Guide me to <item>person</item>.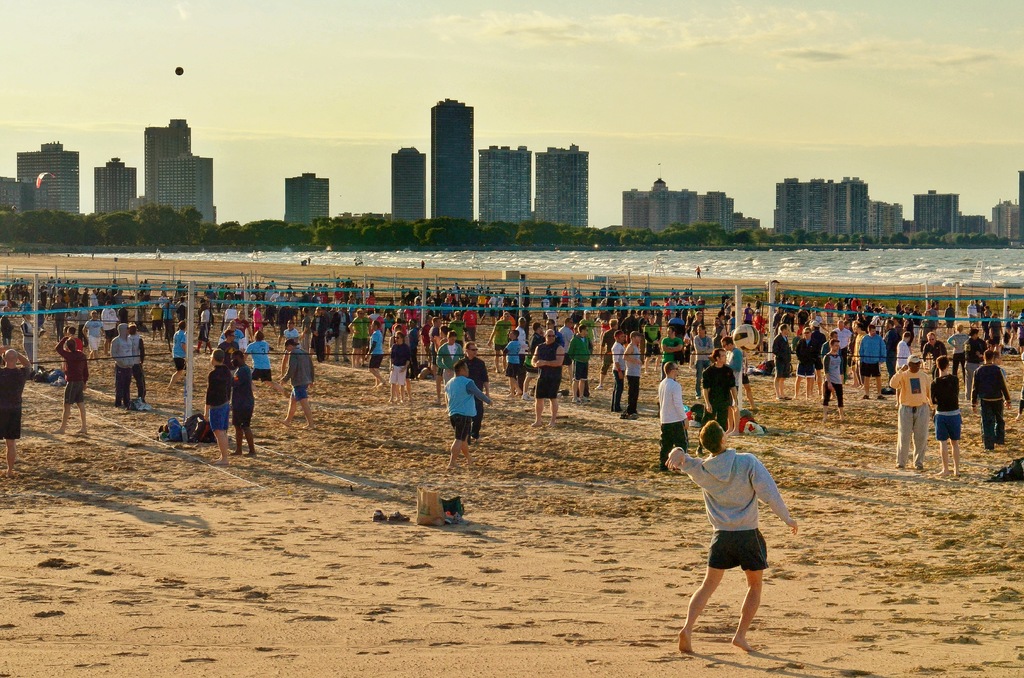
Guidance: detection(972, 349, 1011, 454).
